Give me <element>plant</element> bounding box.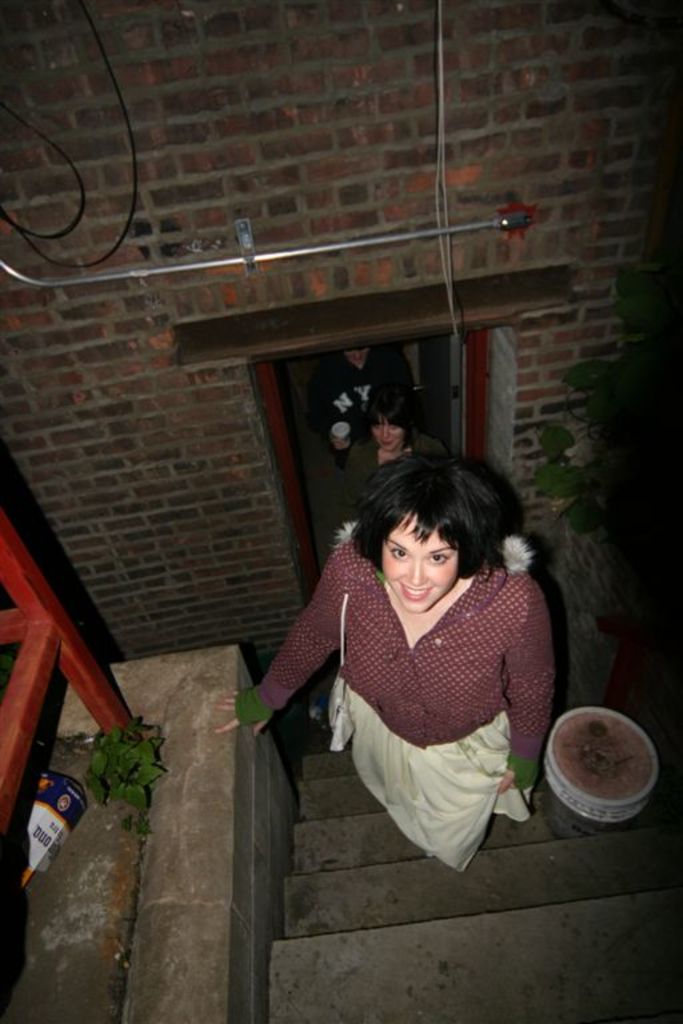
531/260/682/608.
